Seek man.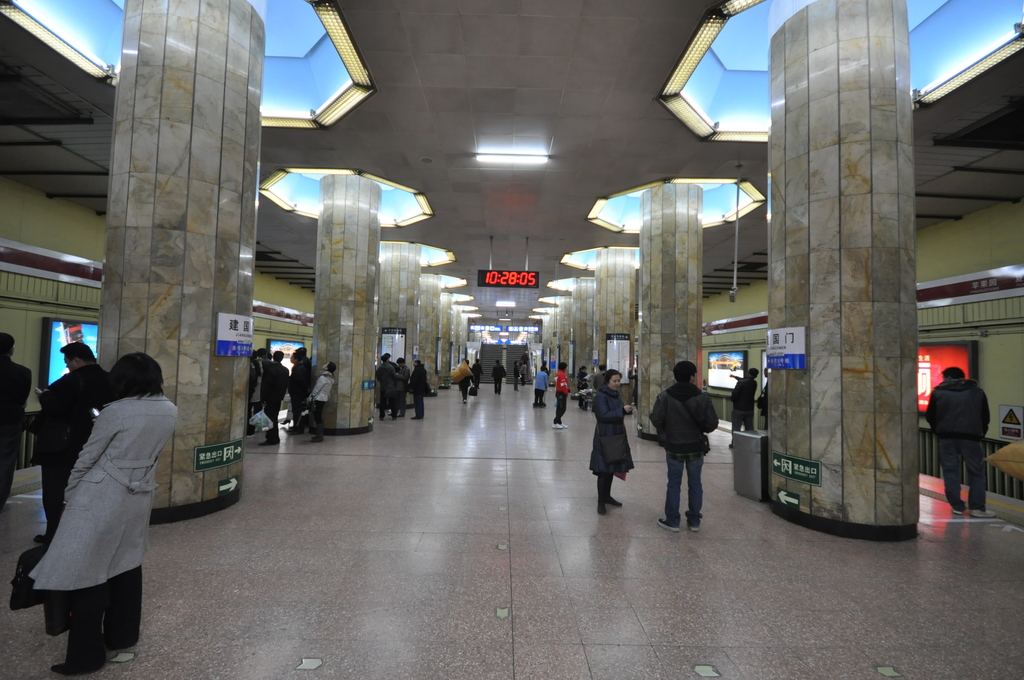
l=548, t=358, r=576, b=430.
